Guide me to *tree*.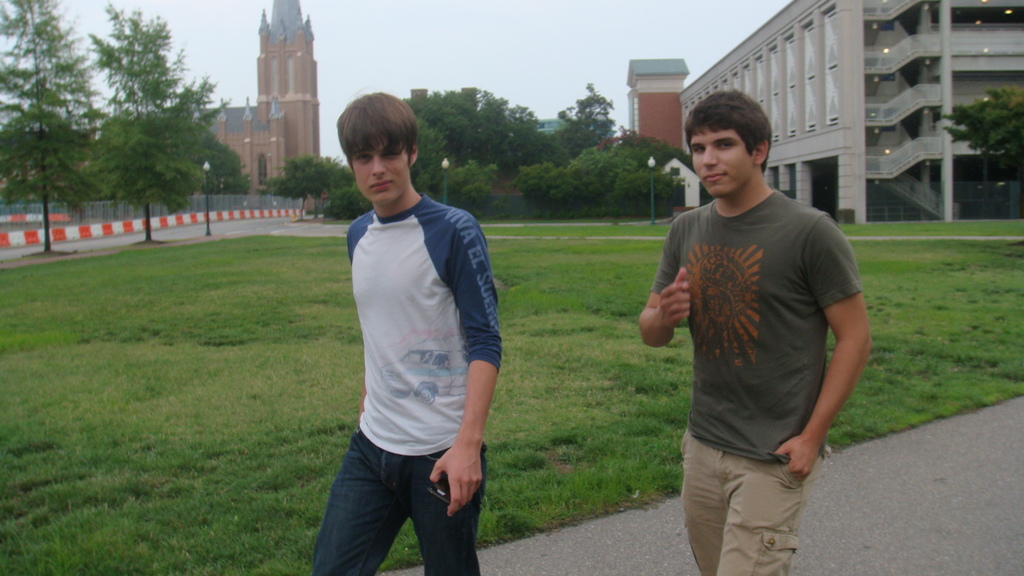
Guidance: locate(0, 0, 114, 259).
